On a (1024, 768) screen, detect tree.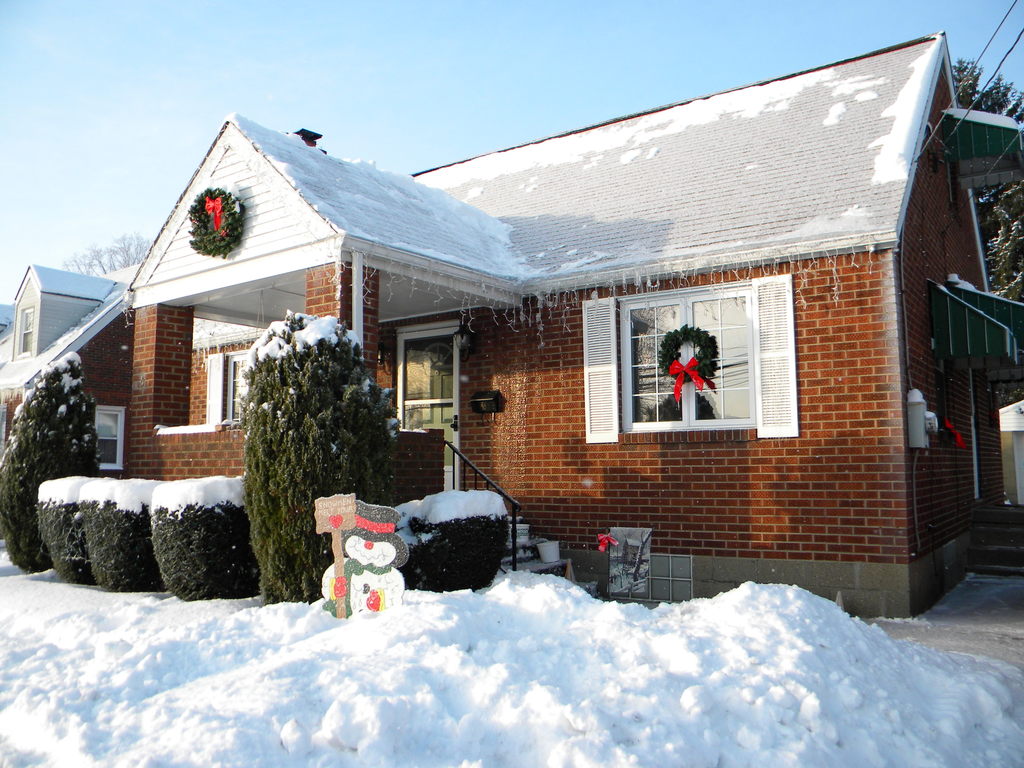
bbox=[953, 54, 1023, 307].
